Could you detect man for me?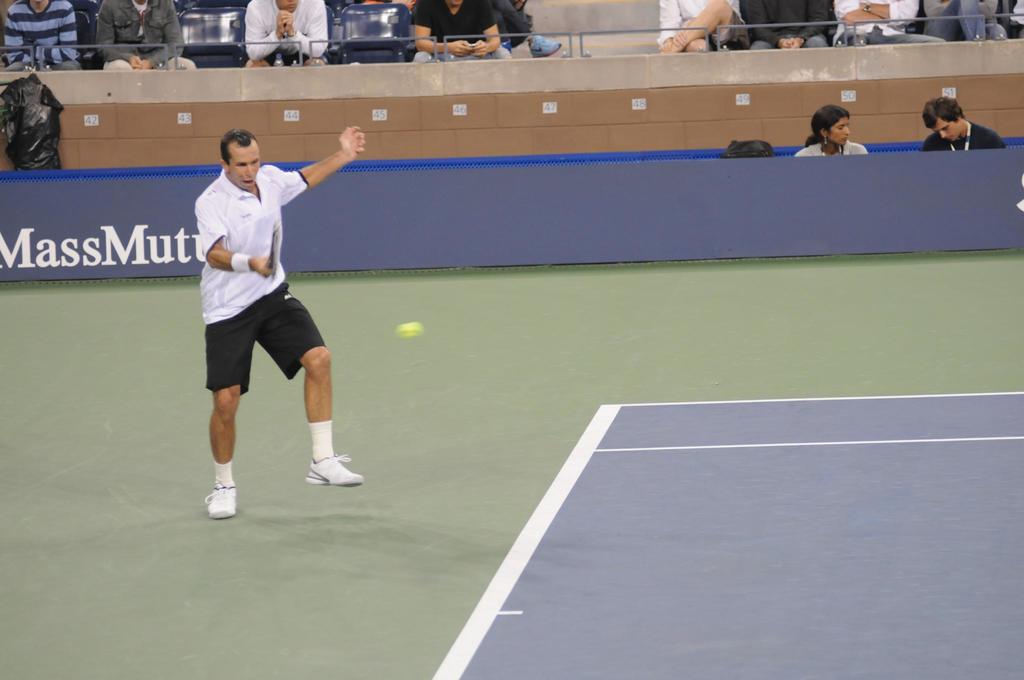
Detection result: {"left": 657, "top": 0, "right": 749, "bottom": 49}.
